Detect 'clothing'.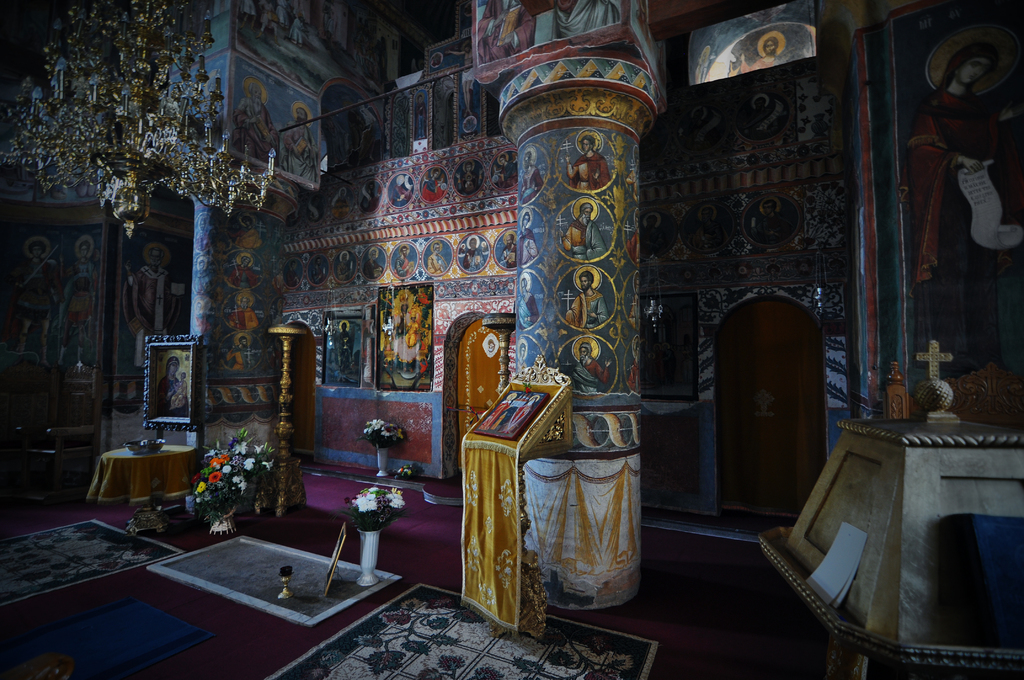
Detected at 520:164:545:205.
